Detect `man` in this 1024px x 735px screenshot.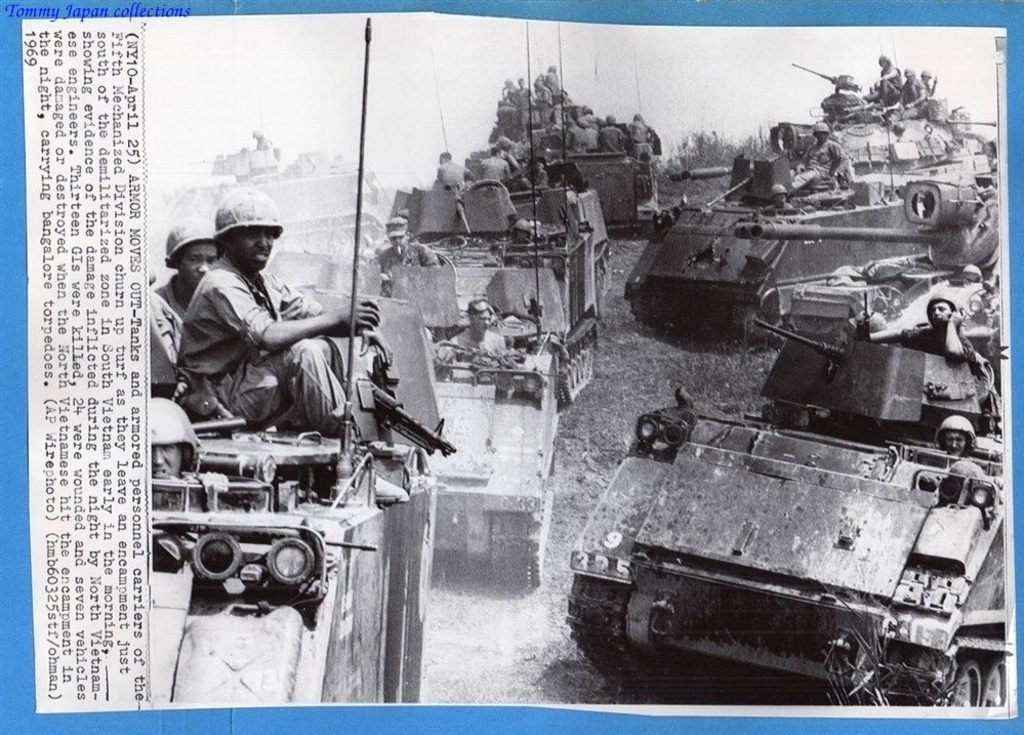
Detection: (501, 81, 518, 106).
